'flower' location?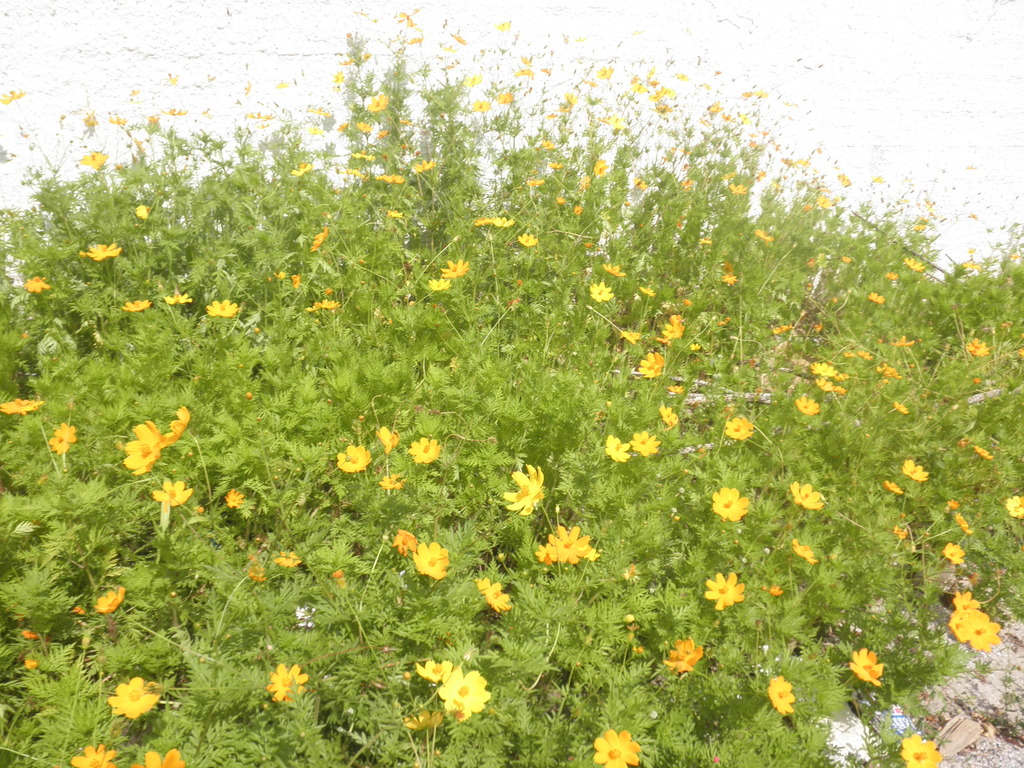
detection(710, 486, 758, 519)
